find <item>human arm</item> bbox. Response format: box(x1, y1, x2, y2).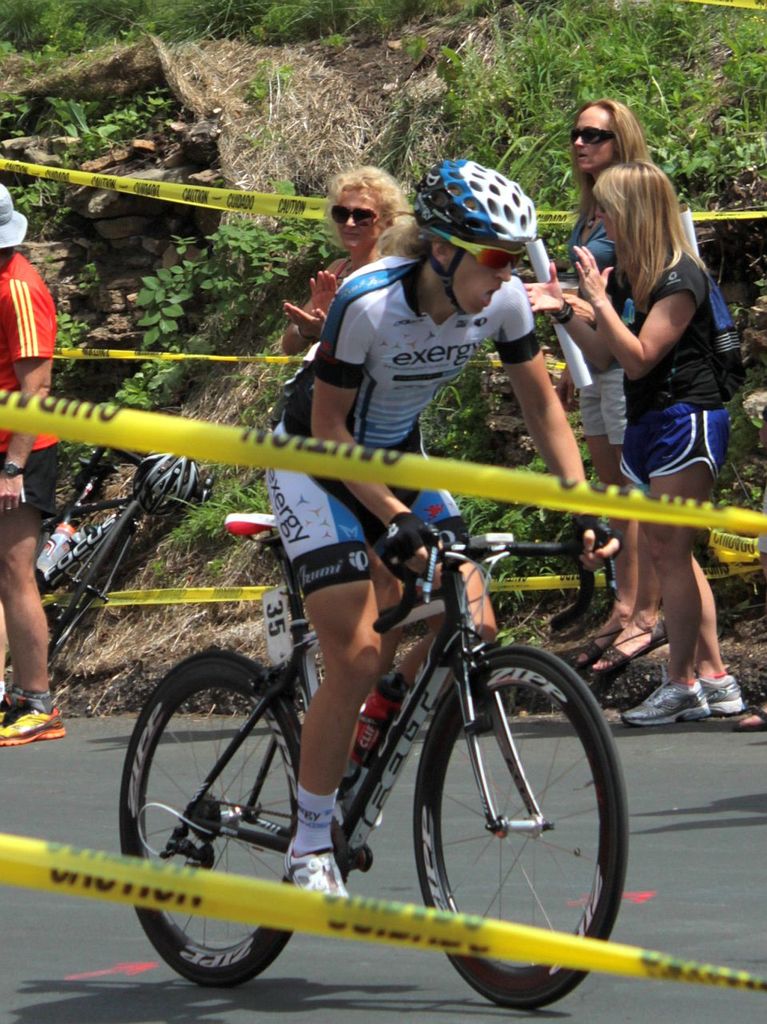
box(281, 302, 326, 341).
